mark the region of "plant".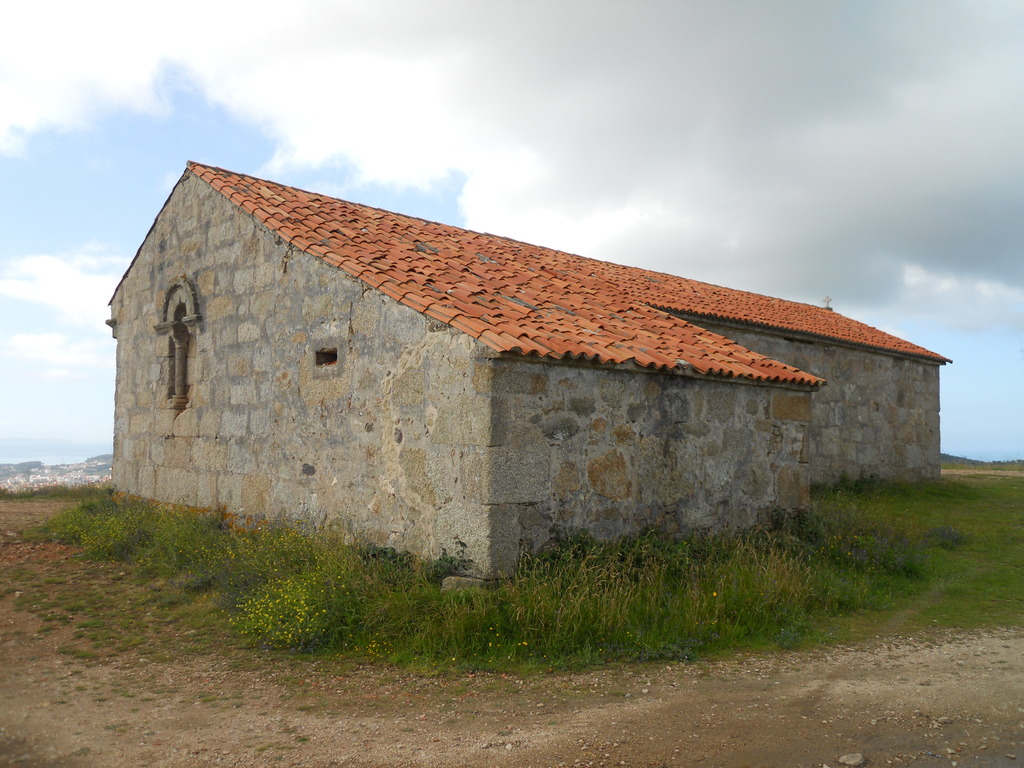
Region: bbox=(324, 701, 330, 717).
